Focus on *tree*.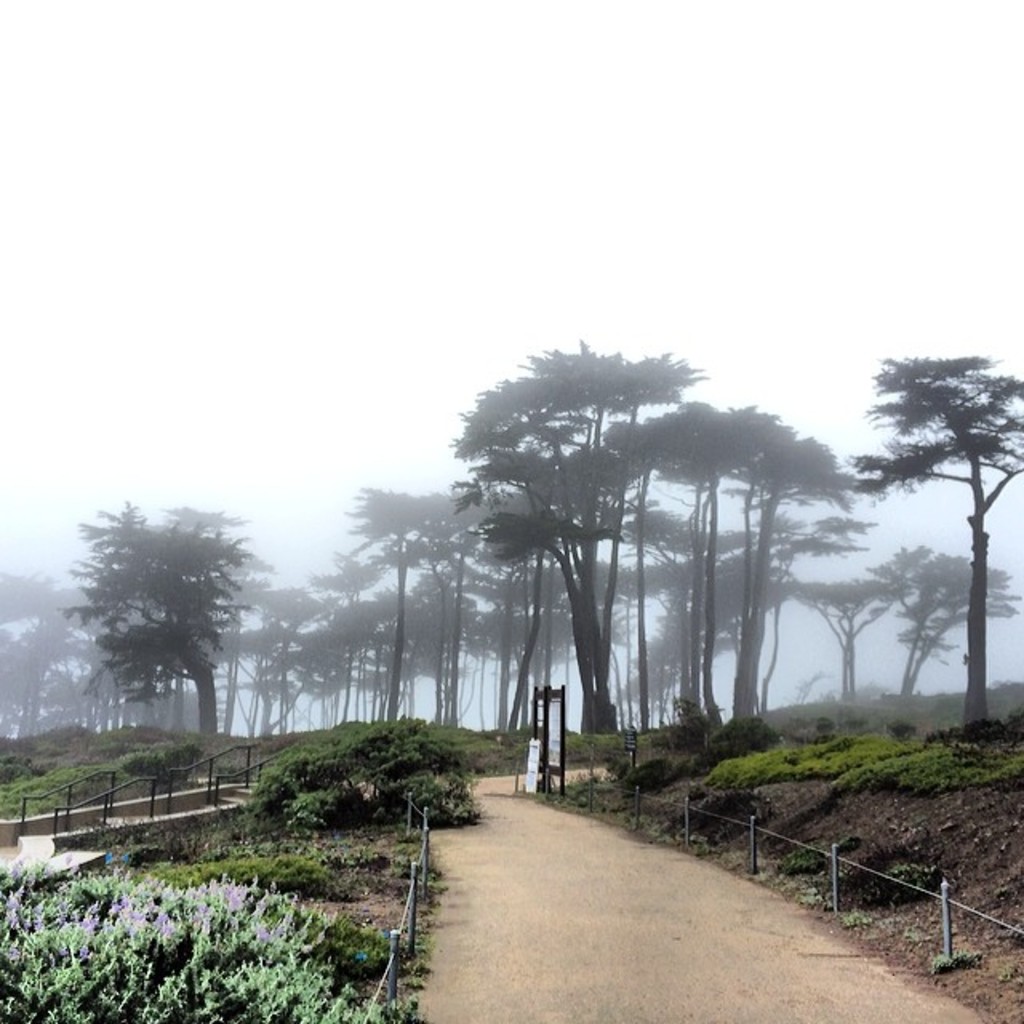
Focused at detection(838, 342, 1022, 725).
